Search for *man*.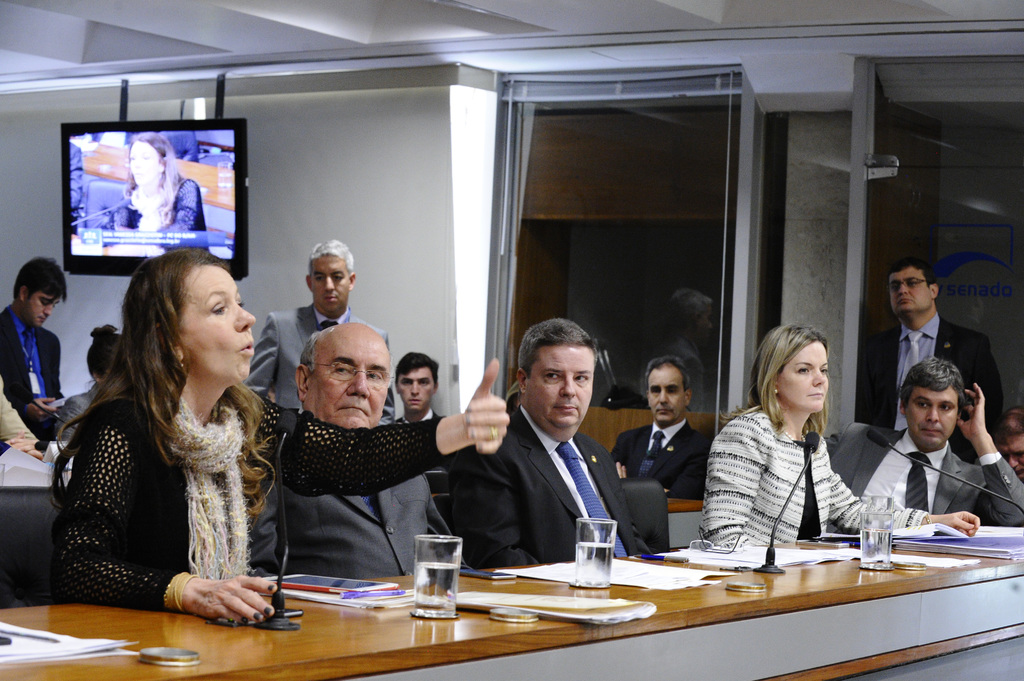
Found at <region>454, 317, 653, 567</region>.
